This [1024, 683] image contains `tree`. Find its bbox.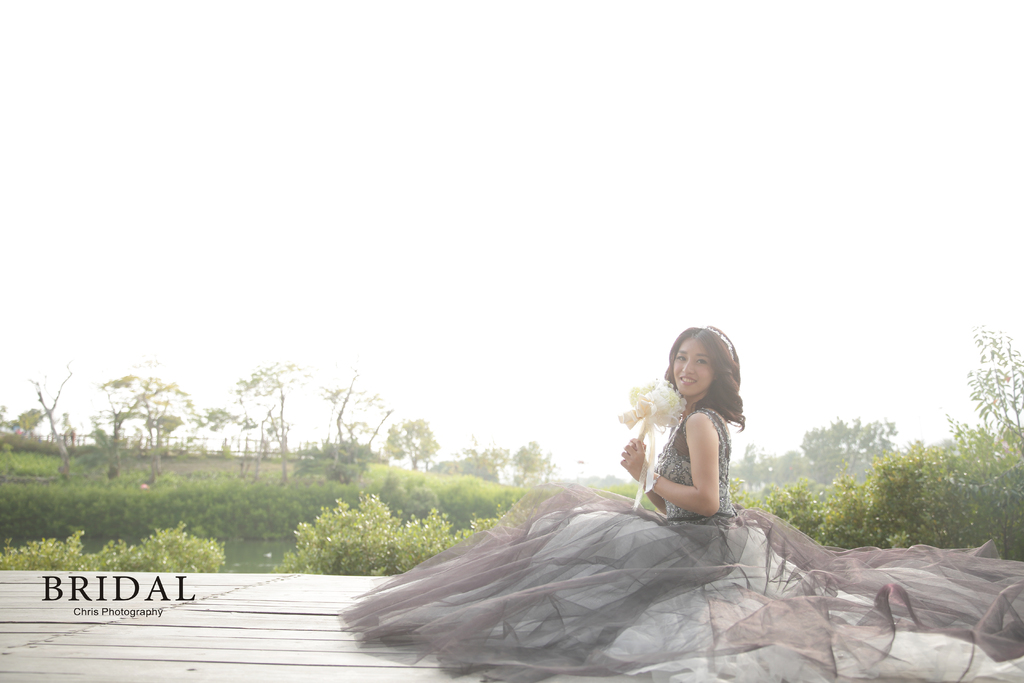
region(740, 451, 800, 483).
